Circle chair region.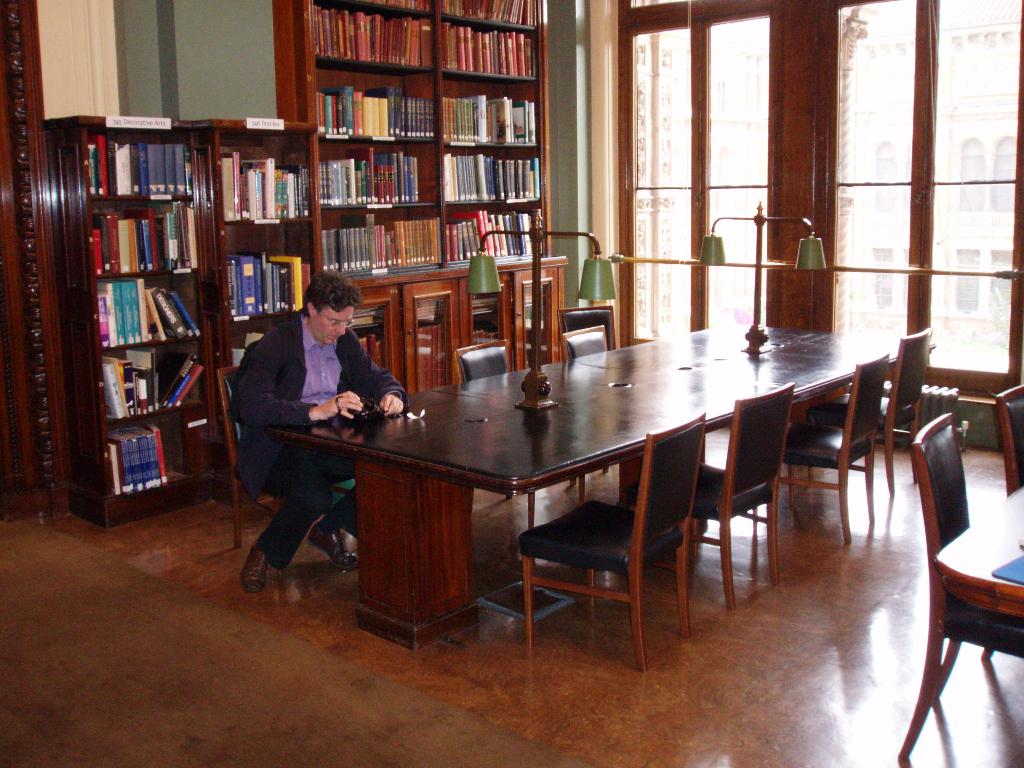
Region: <region>817, 324, 927, 486</region>.
